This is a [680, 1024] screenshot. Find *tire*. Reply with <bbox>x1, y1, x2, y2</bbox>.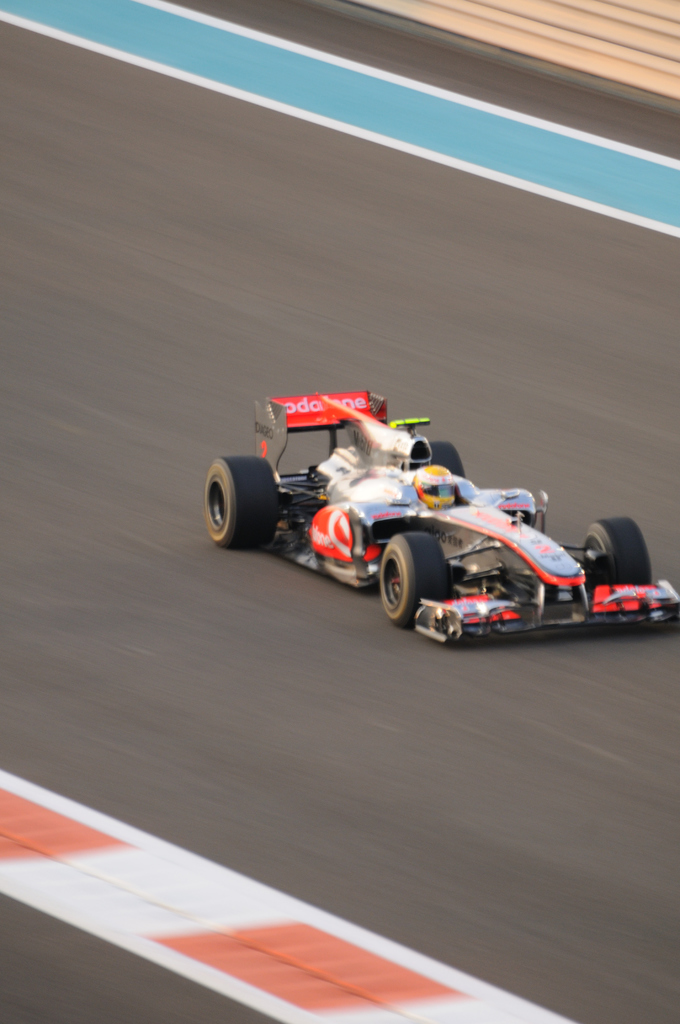
<bbox>585, 513, 655, 590</bbox>.
